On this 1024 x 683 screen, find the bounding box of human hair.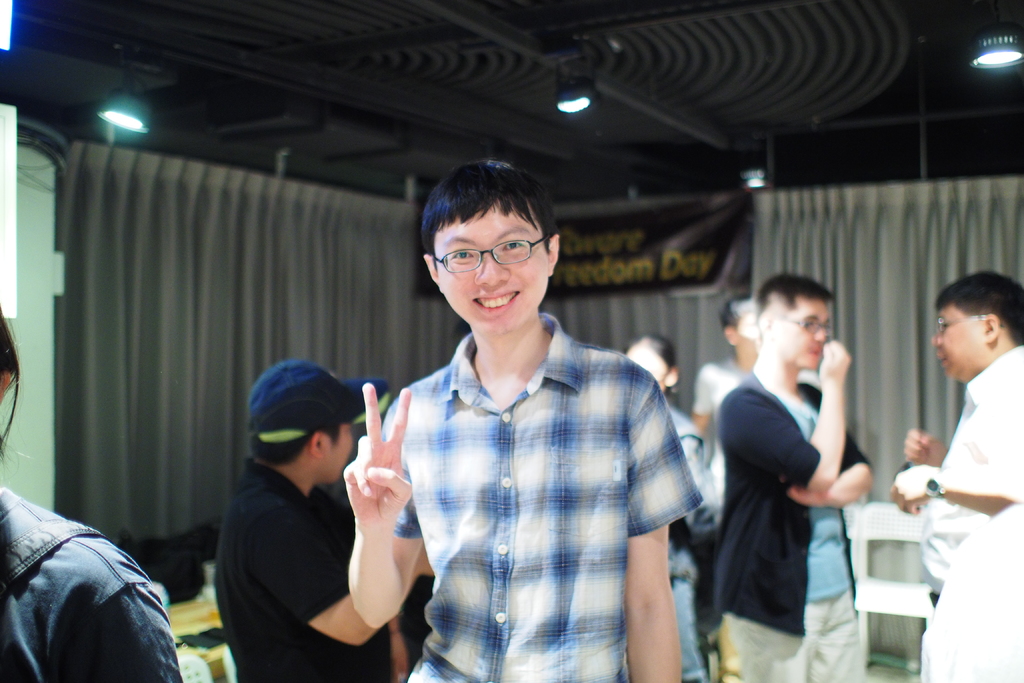
Bounding box: locate(0, 302, 45, 470).
